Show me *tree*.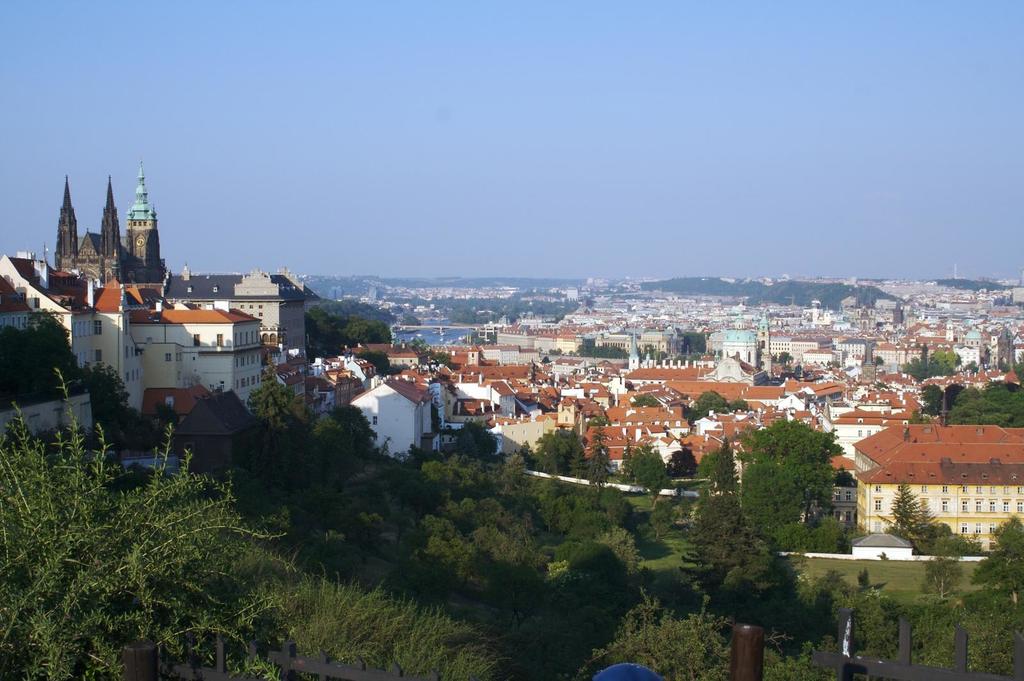
*tree* is here: (x1=669, y1=447, x2=703, y2=494).
